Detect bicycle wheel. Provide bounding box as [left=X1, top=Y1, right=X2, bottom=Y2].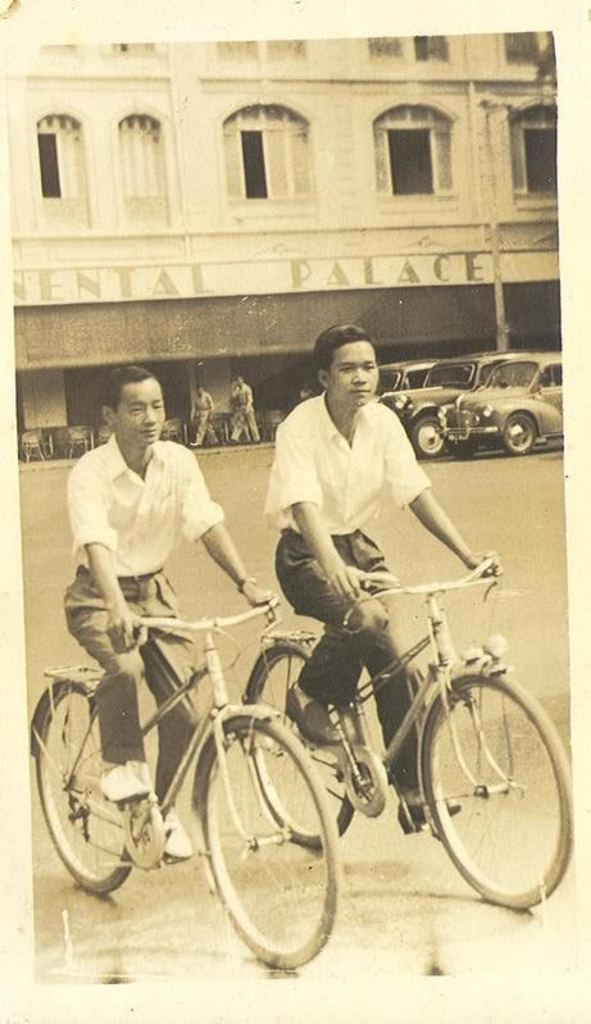
[left=27, top=682, right=142, bottom=898].
